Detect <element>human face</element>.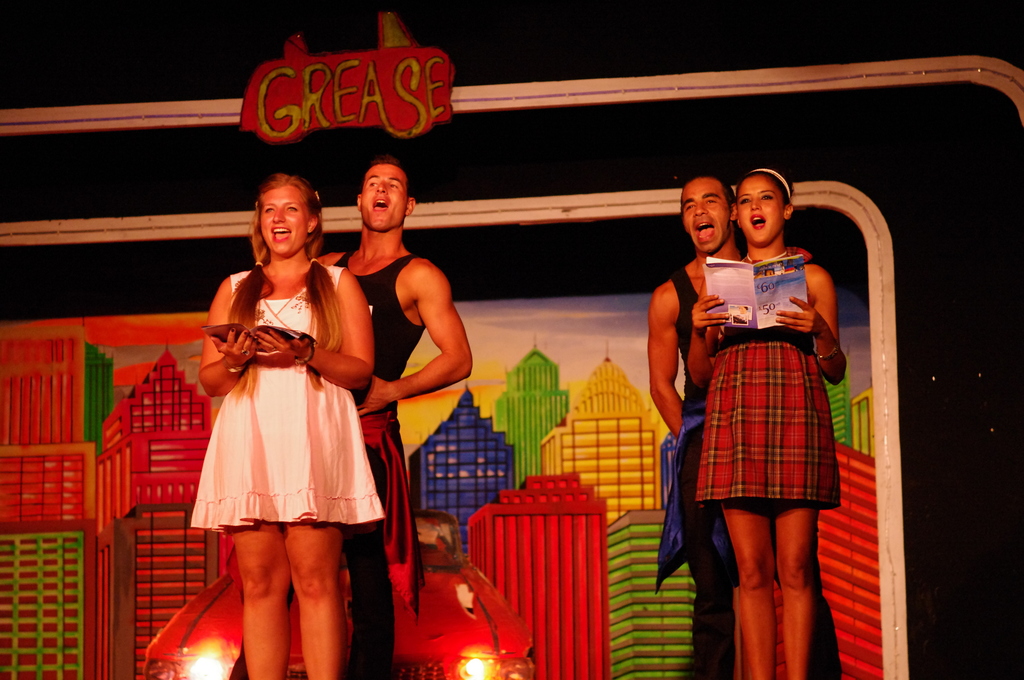
Detected at l=737, t=174, r=788, b=245.
